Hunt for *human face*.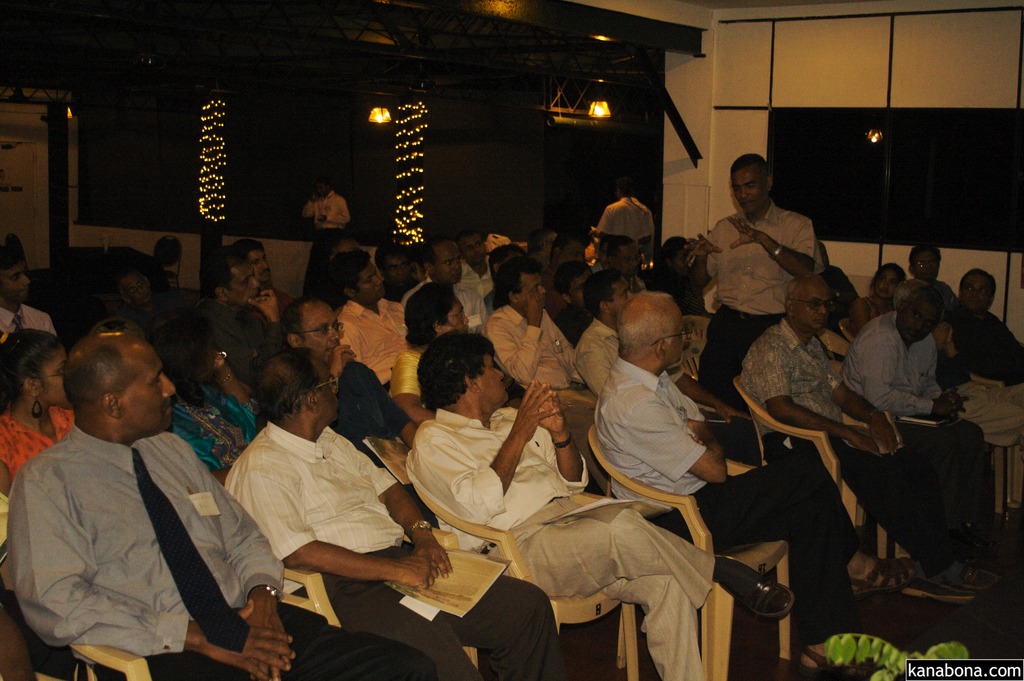
Hunted down at [x1=797, y1=286, x2=829, y2=332].
